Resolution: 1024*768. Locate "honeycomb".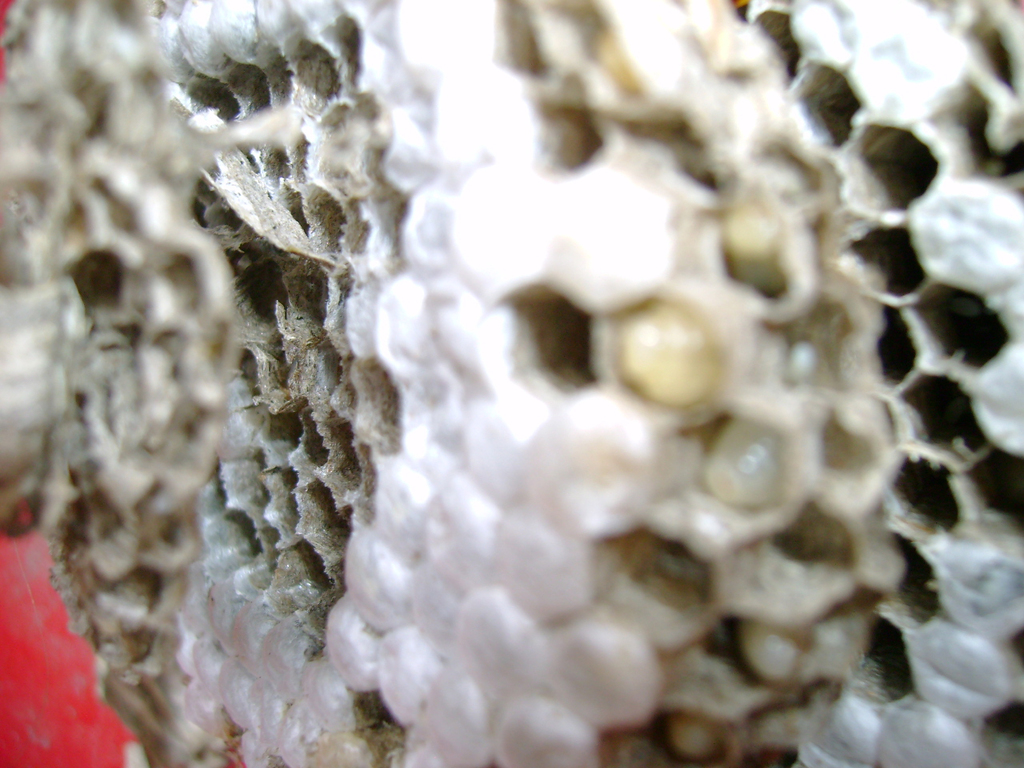
rect(0, 0, 1023, 767).
